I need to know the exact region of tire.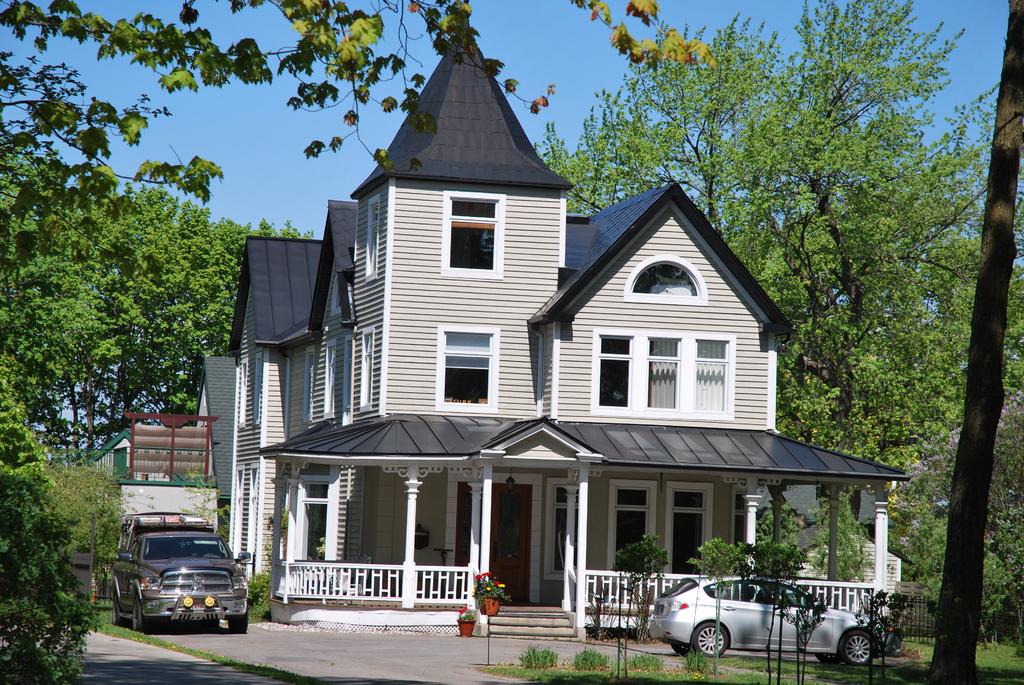
Region: box(883, 631, 903, 657).
